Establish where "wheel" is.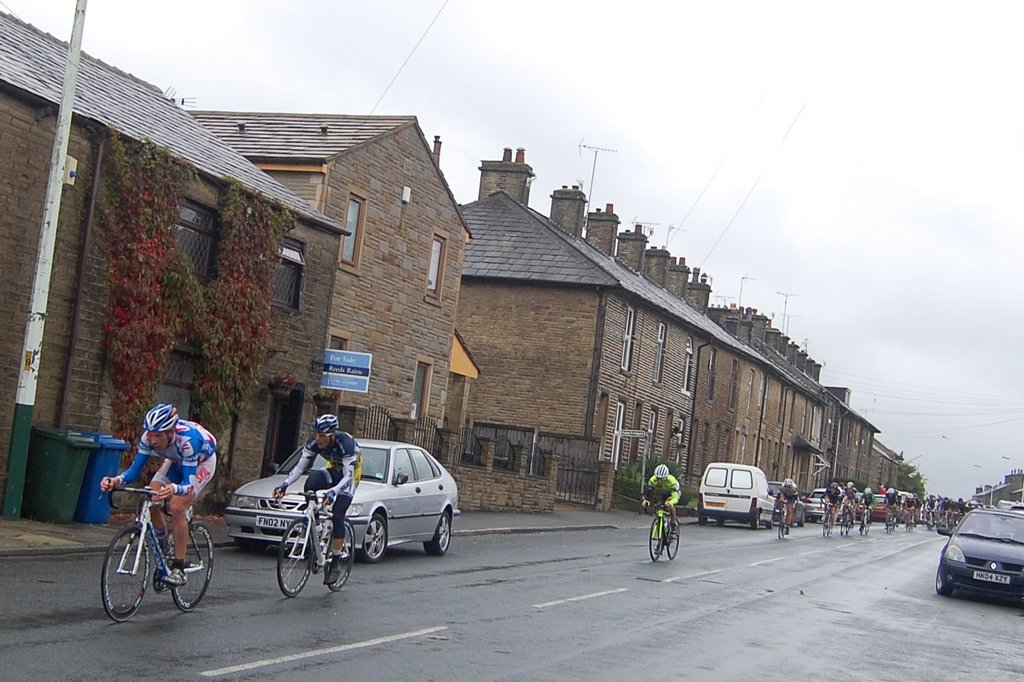
Established at {"left": 840, "top": 514, "right": 845, "bottom": 535}.
